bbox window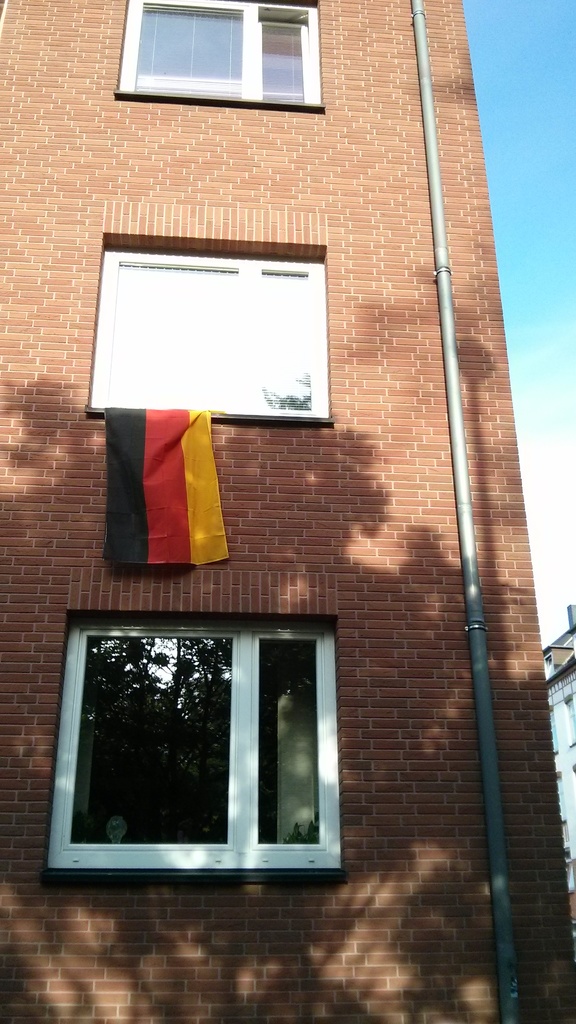
(left=123, top=0, right=323, bottom=99)
